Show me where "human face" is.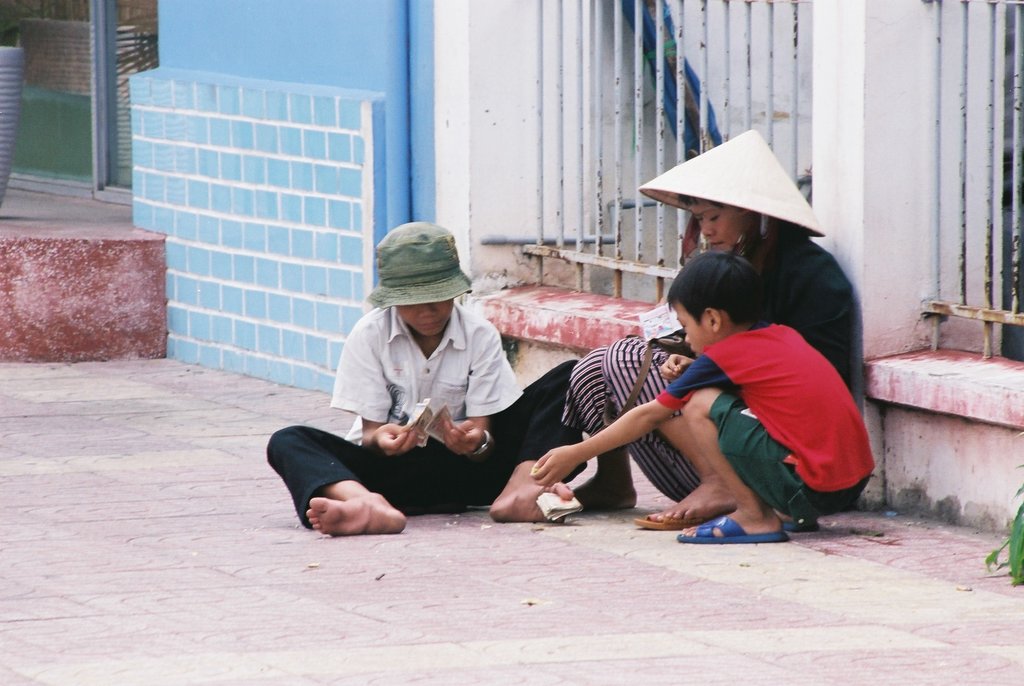
"human face" is at (x1=696, y1=208, x2=735, y2=247).
